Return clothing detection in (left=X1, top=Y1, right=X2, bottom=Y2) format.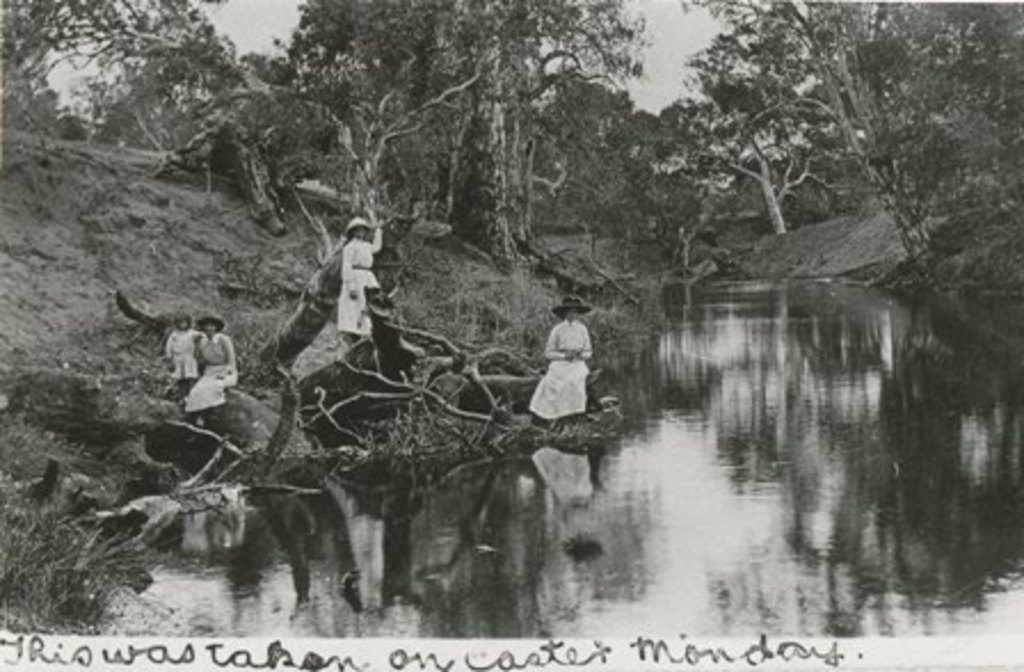
(left=178, top=331, right=238, bottom=416).
